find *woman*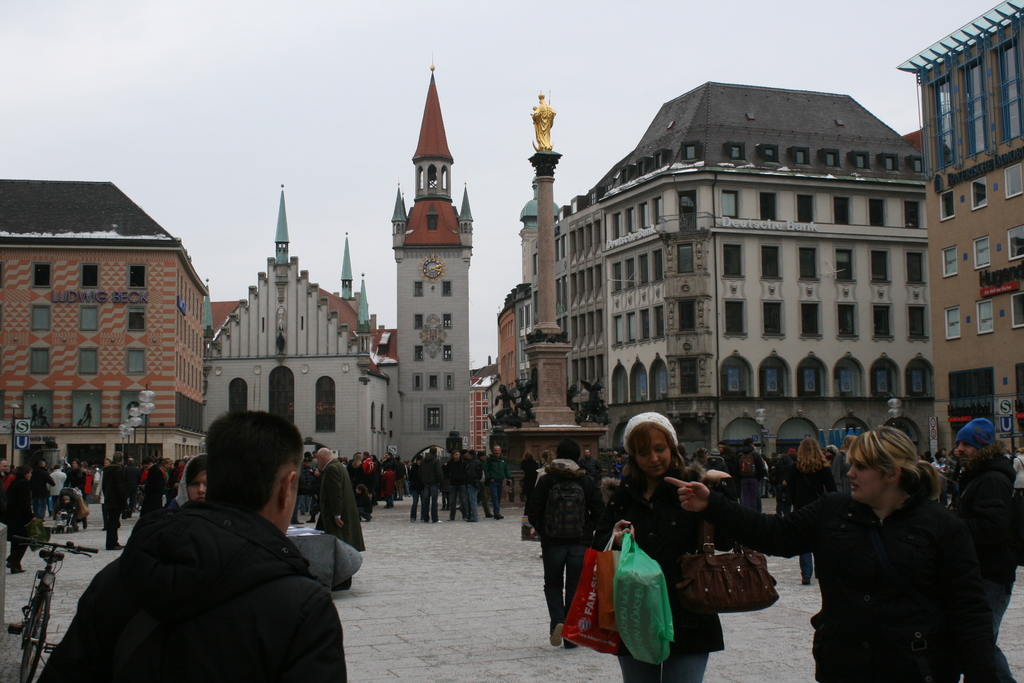
(x1=778, y1=436, x2=842, y2=589)
